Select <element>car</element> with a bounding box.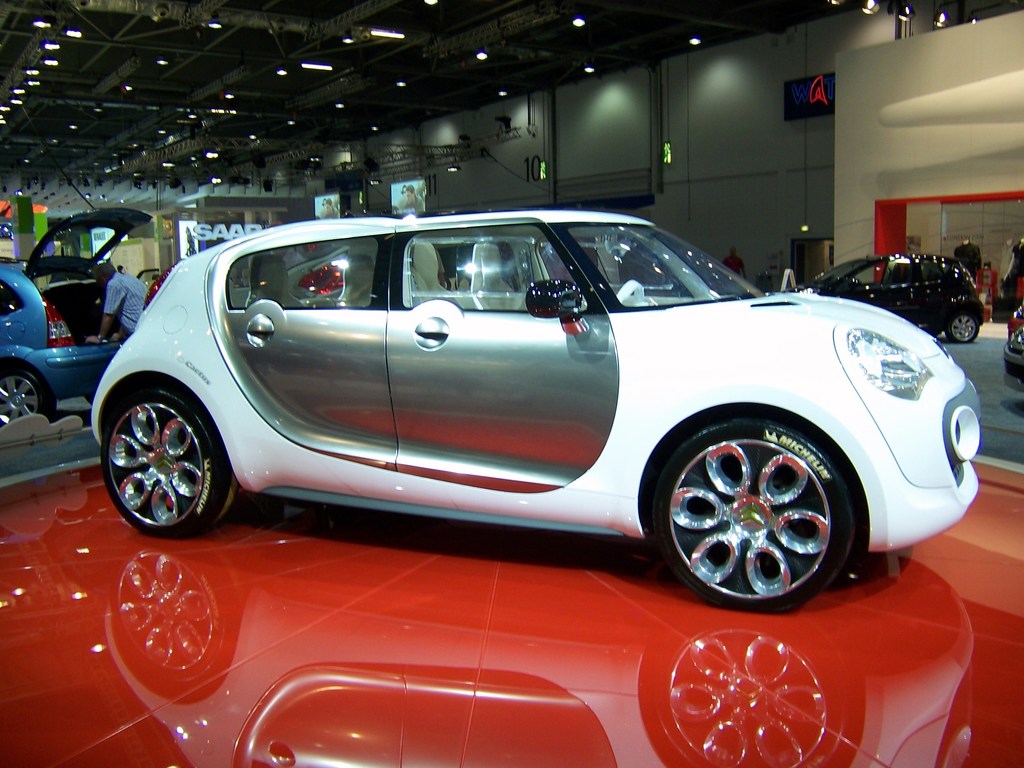
bbox(0, 206, 154, 430).
